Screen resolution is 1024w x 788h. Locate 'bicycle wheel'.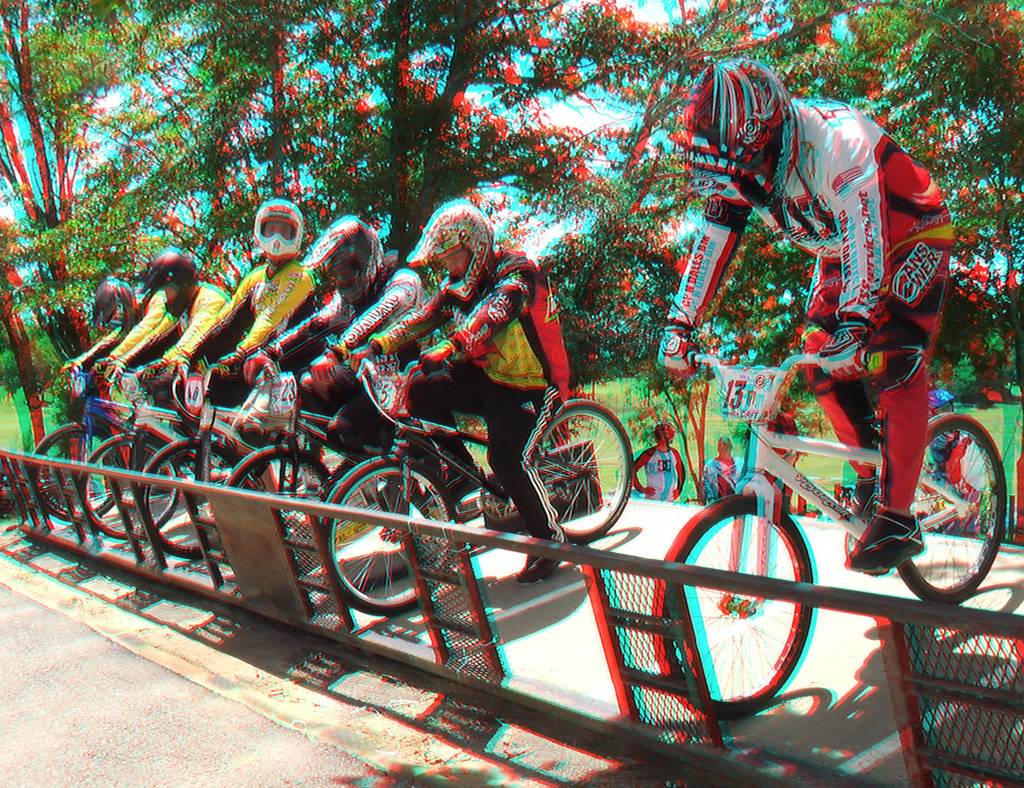
rect(319, 457, 454, 618).
